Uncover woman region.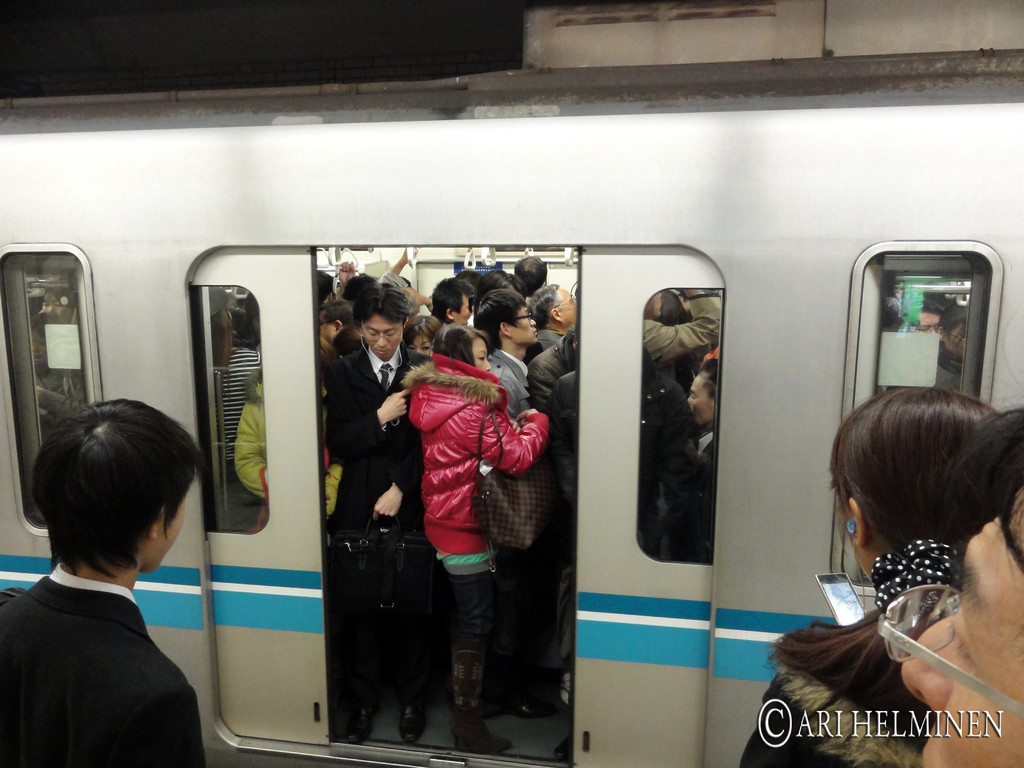
Uncovered: 408/323/550/752.
